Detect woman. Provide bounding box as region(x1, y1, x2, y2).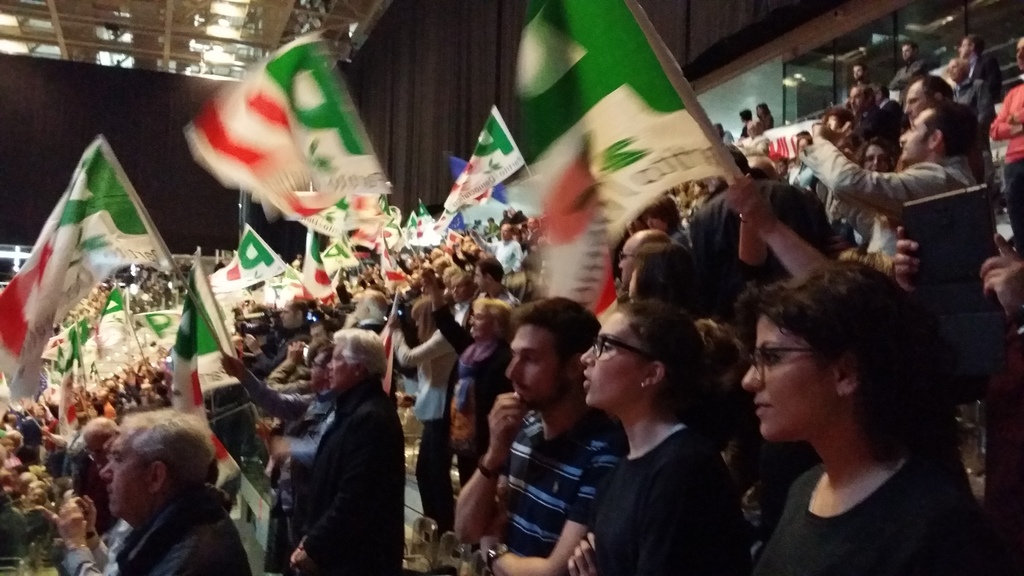
region(388, 299, 460, 542).
